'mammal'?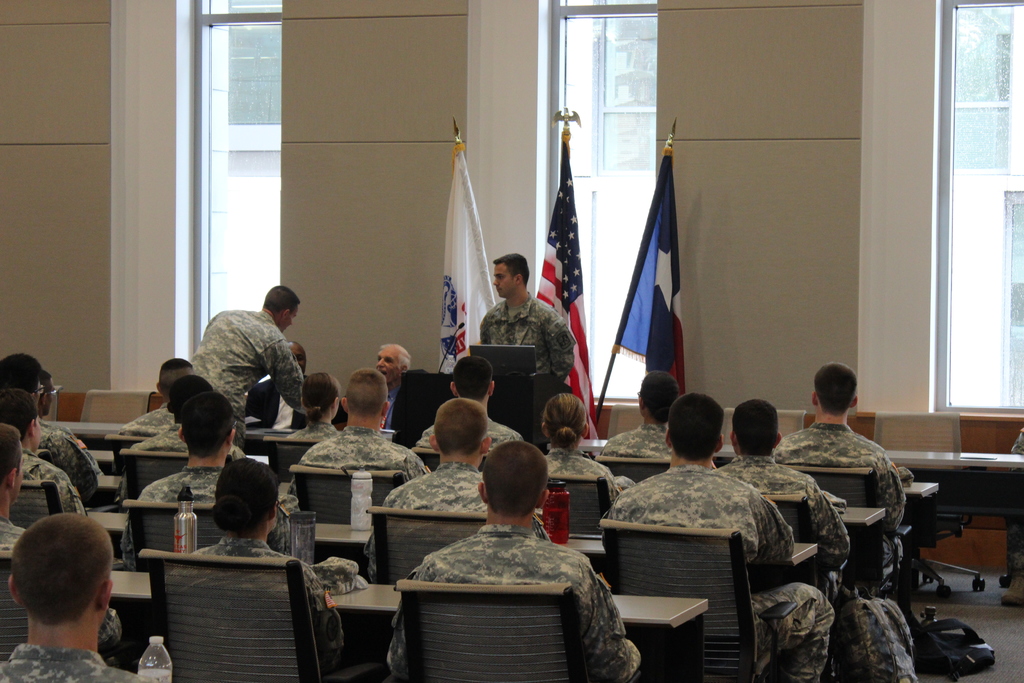
[x1=541, y1=386, x2=636, y2=518]
